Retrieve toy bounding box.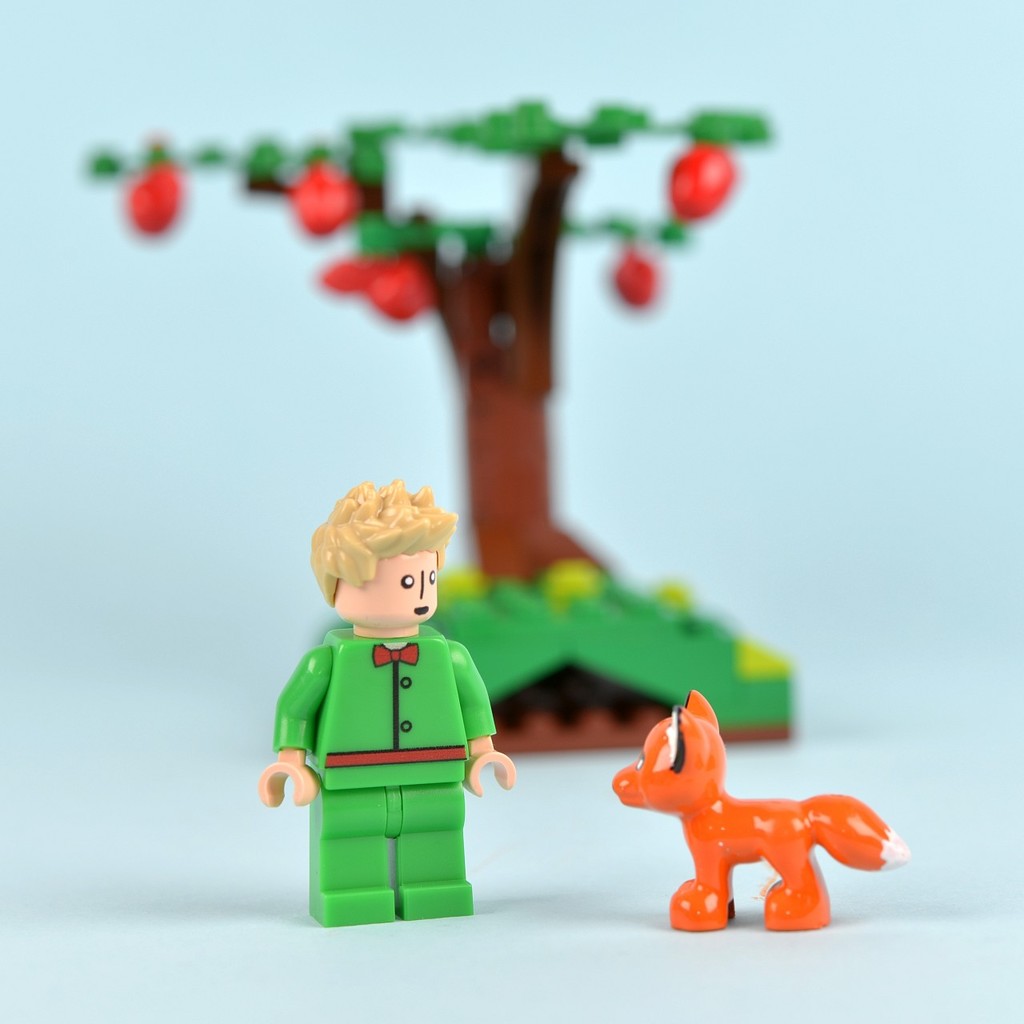
Bounding box: {"left": 259, "top": 484, "right": 525, "bottom": 915}.
